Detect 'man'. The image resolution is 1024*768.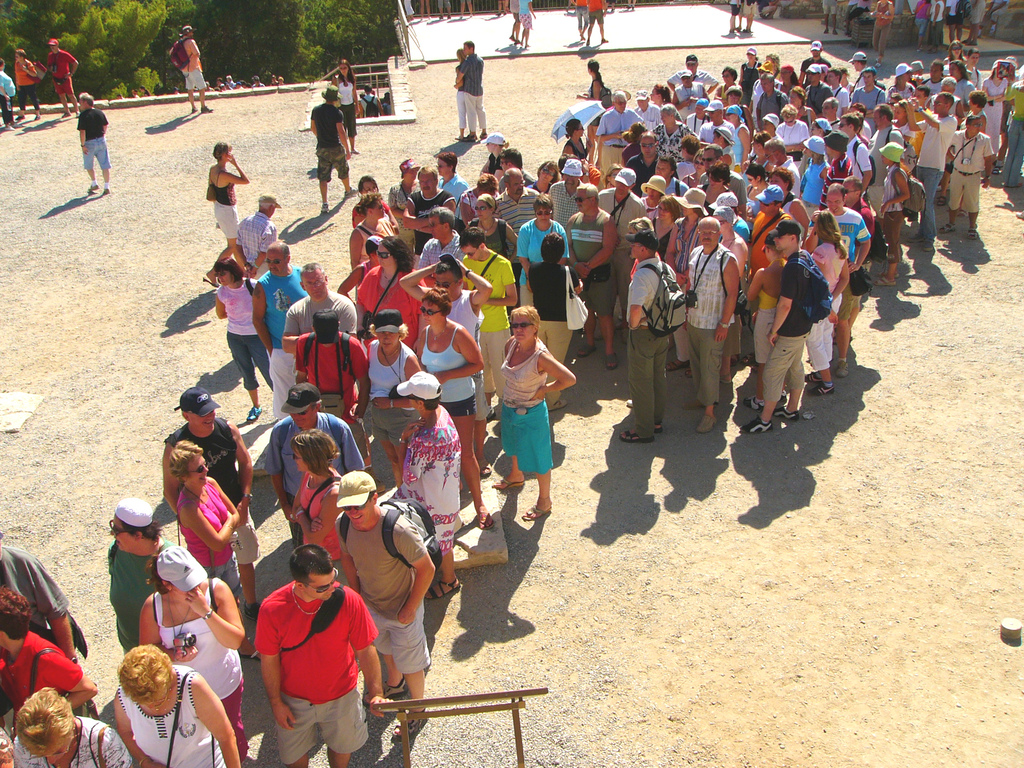
l=749, t=185, r=786, b=275.
